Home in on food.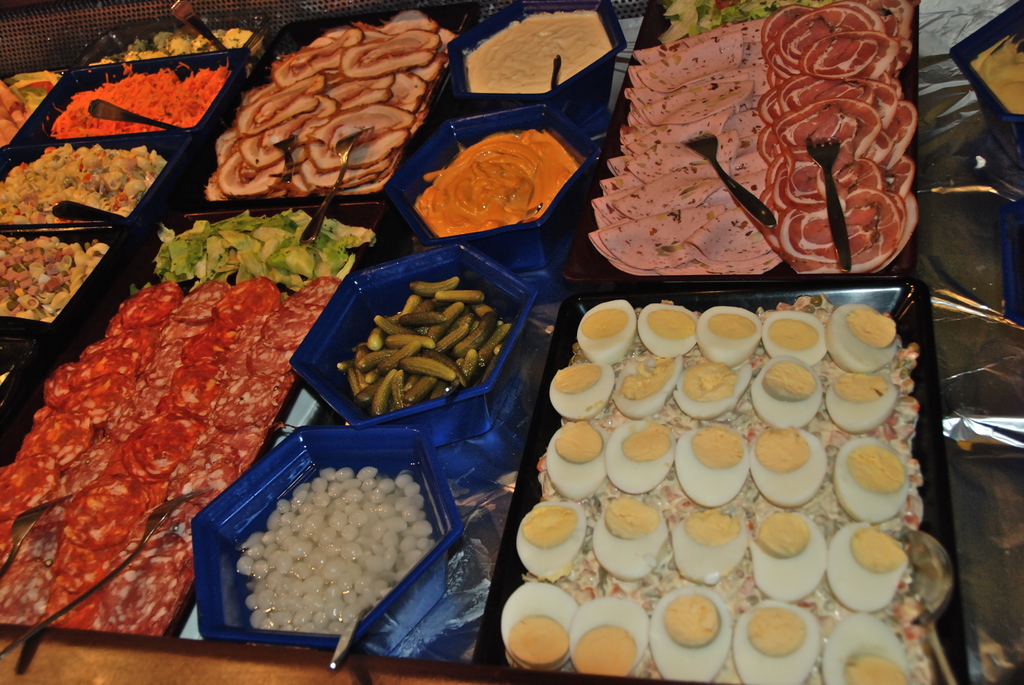
Homed in at bbox=[824, 368, 899, 432].
